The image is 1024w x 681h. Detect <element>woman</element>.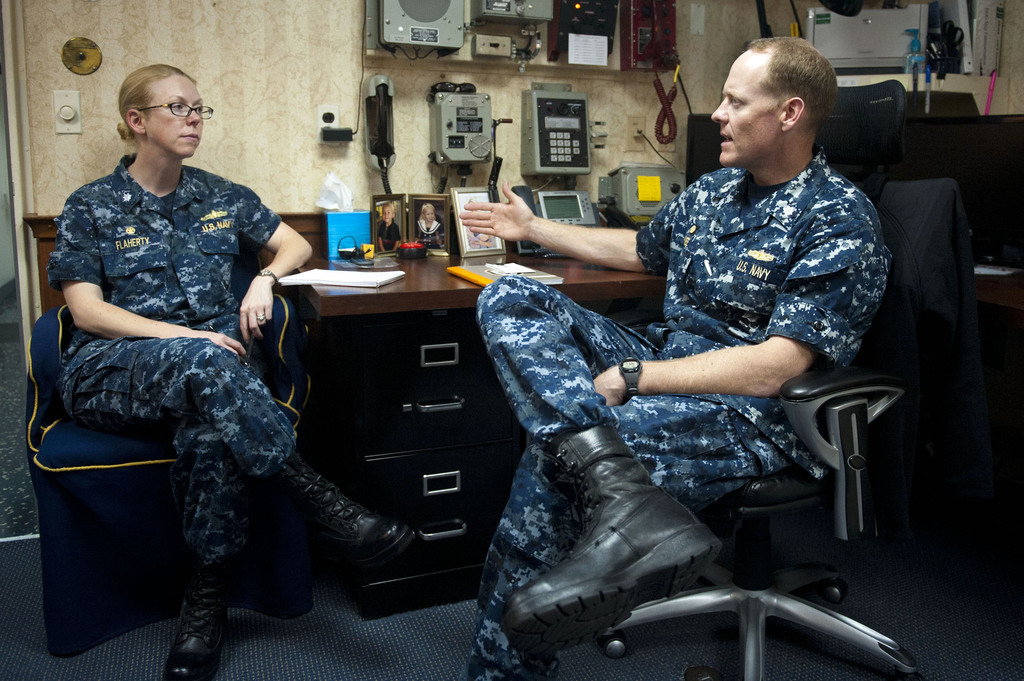
Detection: <box>53,57,431,680</box>.
